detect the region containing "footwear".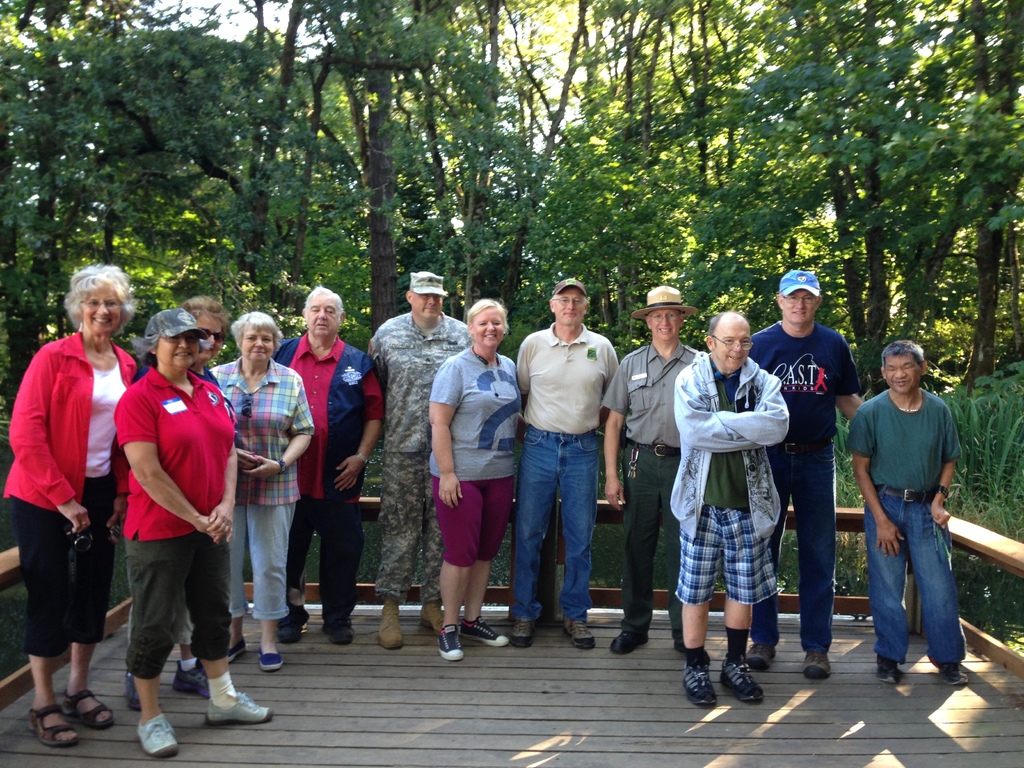
(left=127, top=671, right=141, bottom=710).
